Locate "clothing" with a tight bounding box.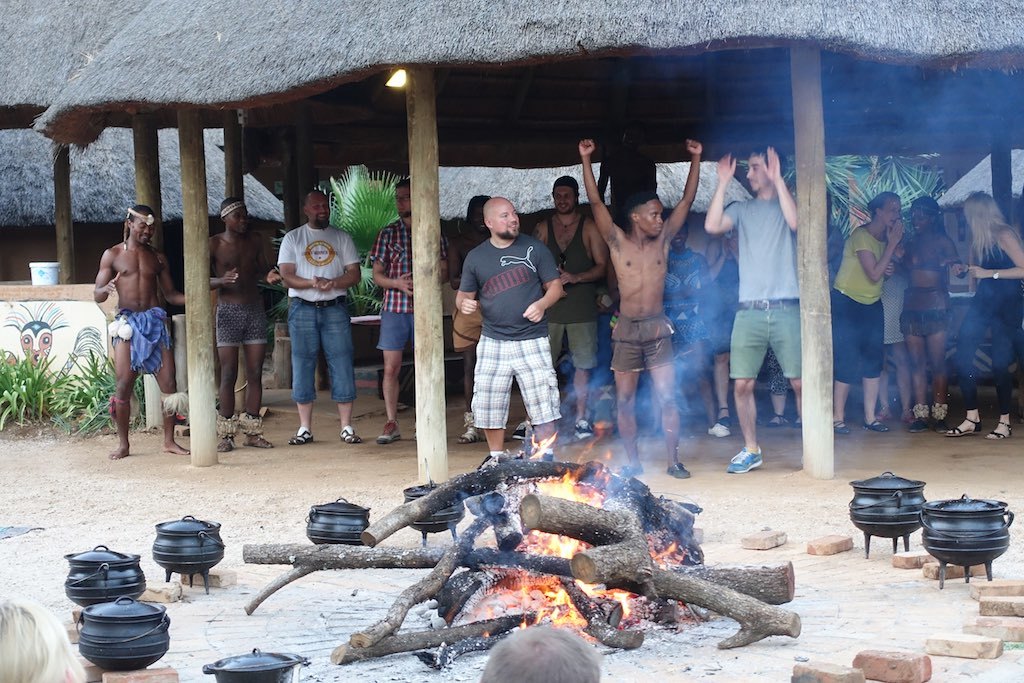
bbox=[825, 226, 854, 302].
